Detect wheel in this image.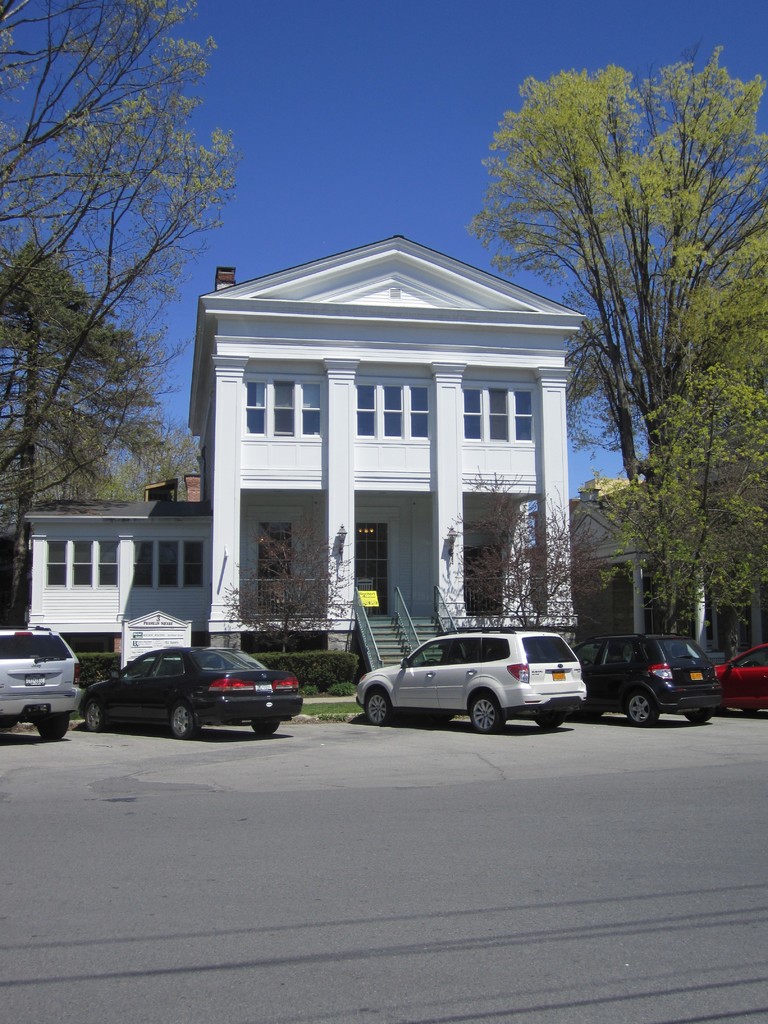
Detection: BBox(368, 688, 394, 725).
